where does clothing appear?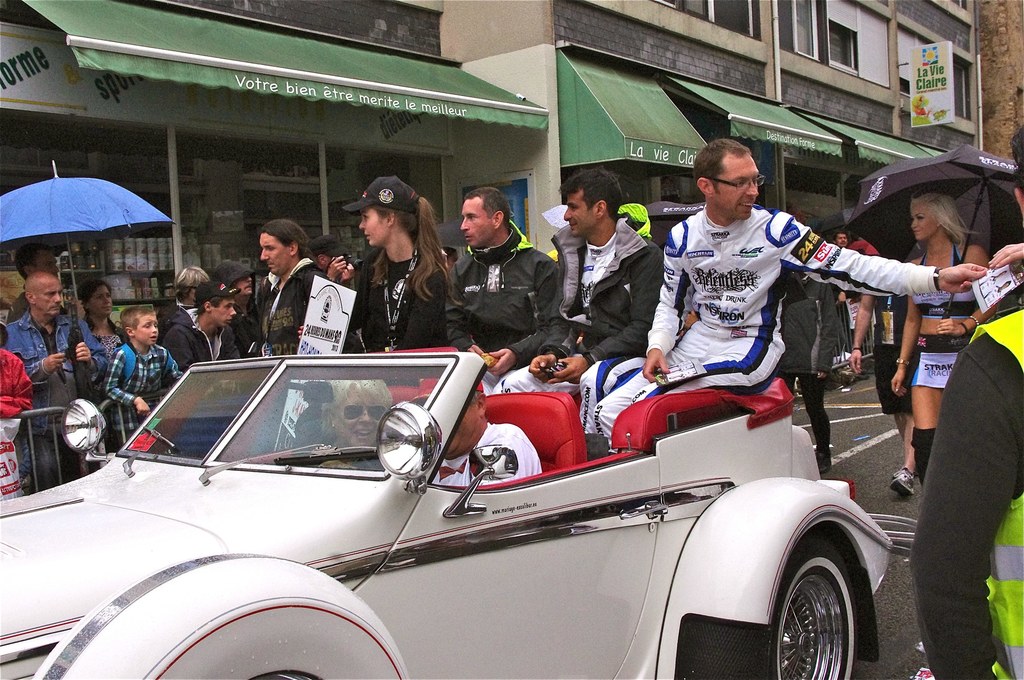
Appears at detection(168, 294, 196, 330).
